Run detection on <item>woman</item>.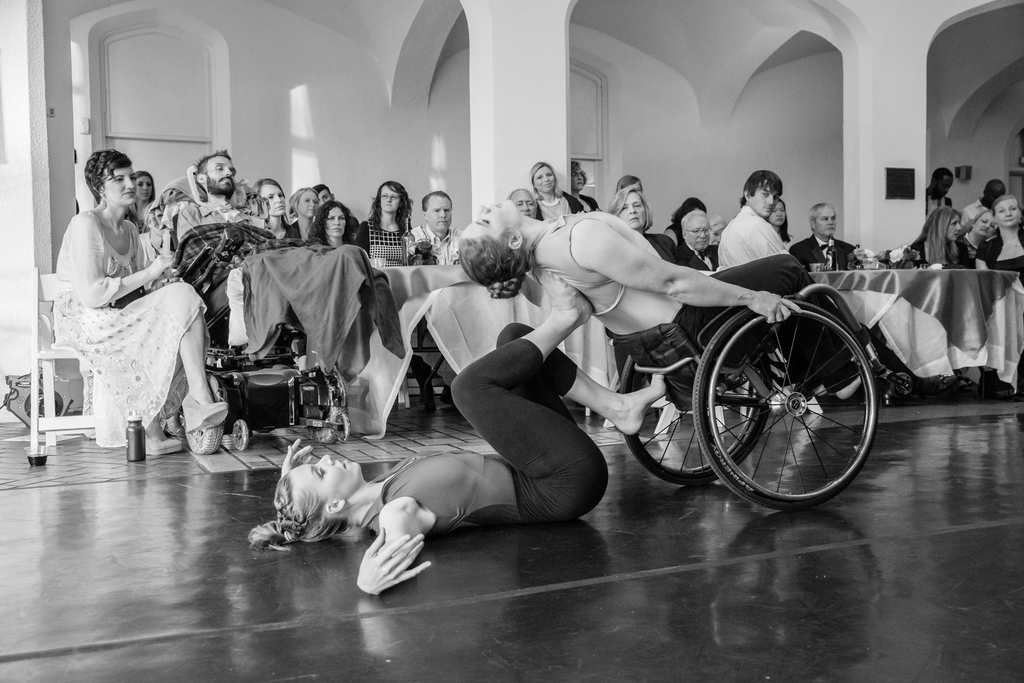
Result: [left=604, top=186, right=707, bottom=270].
